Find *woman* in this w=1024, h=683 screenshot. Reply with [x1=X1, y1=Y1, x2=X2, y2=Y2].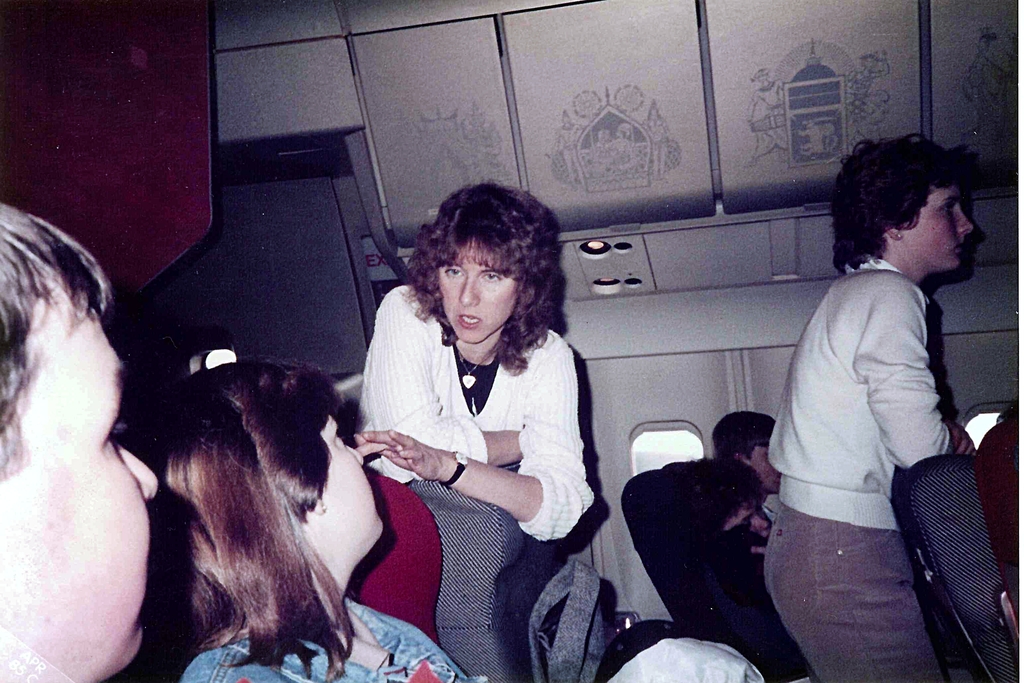
[x1=342, y1=192, x2=607, y2=635].
